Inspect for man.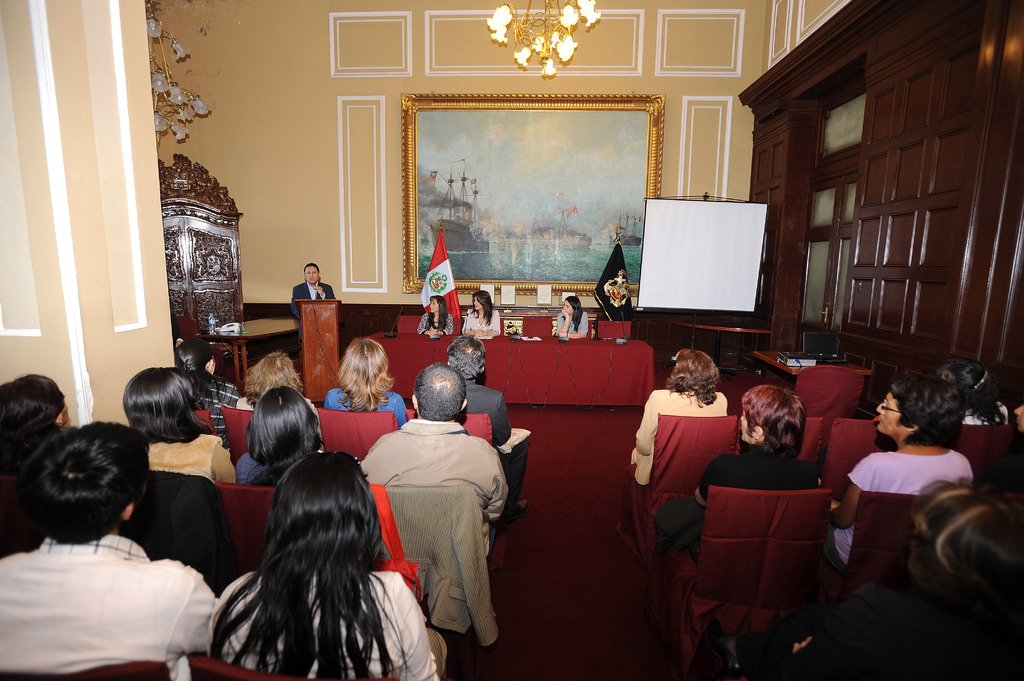
Inspection: 0:426:218:664.
